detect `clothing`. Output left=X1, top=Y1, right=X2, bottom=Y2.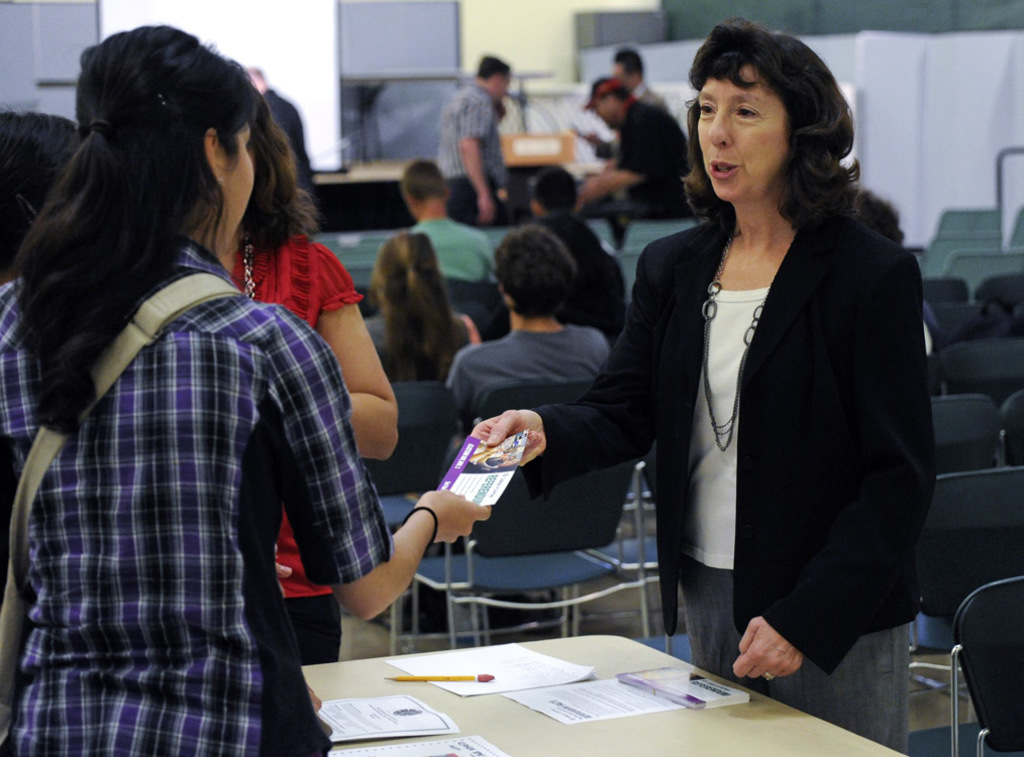
left=589, top=109, right=703, bottom=243.
